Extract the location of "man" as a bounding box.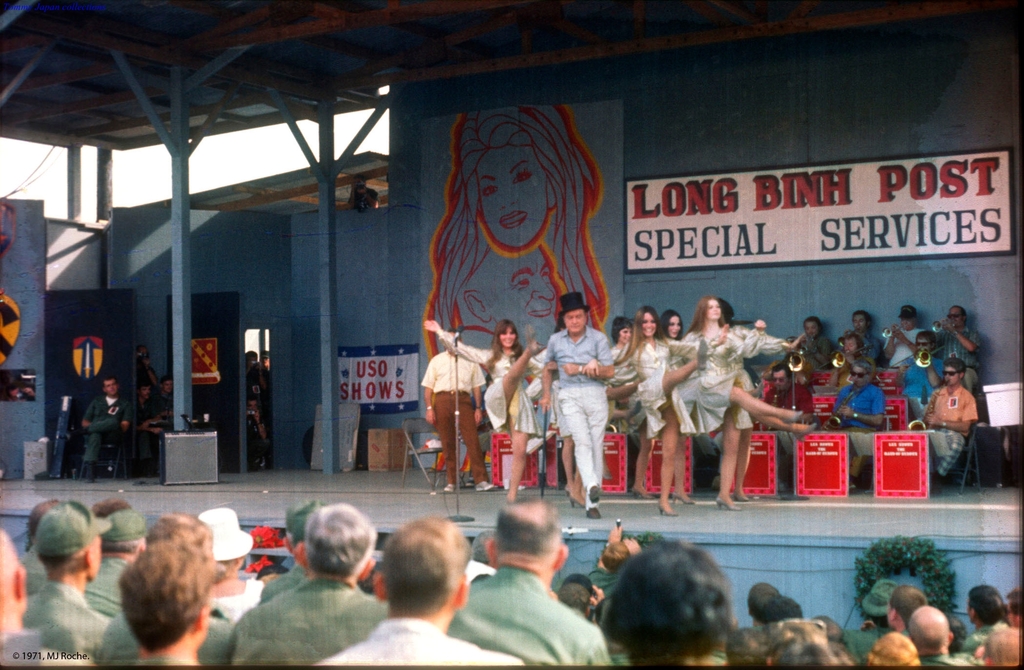
[826,358,890,483].
